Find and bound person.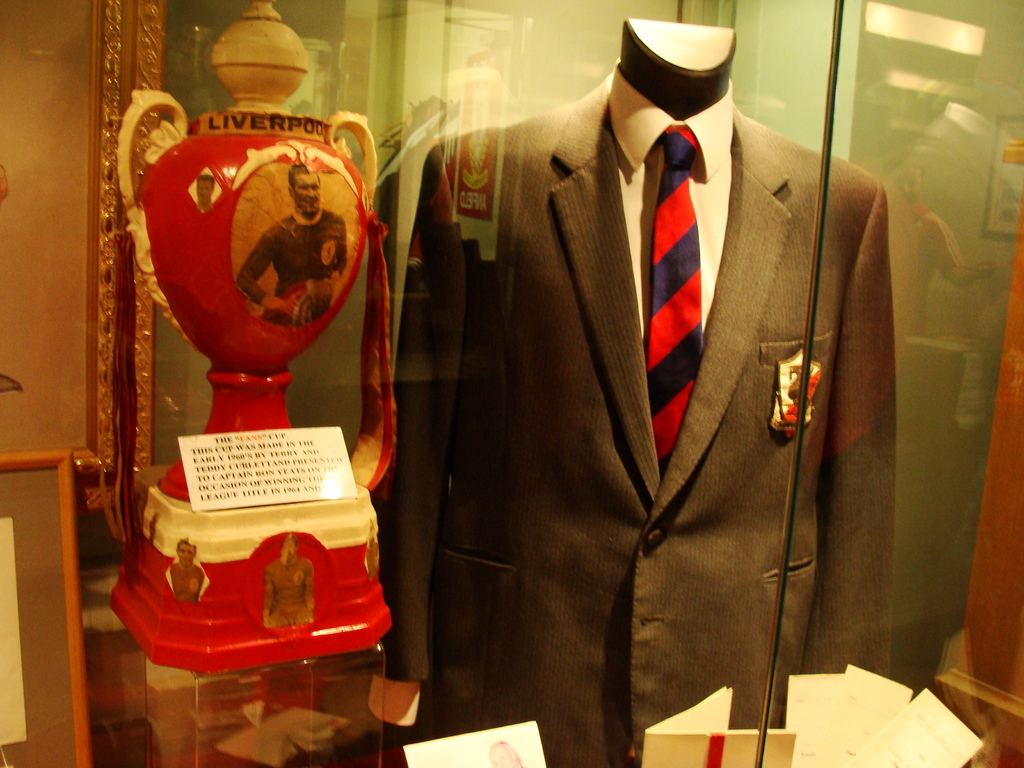
Bound: [left=195, top=176, right=216, bottom=214].
